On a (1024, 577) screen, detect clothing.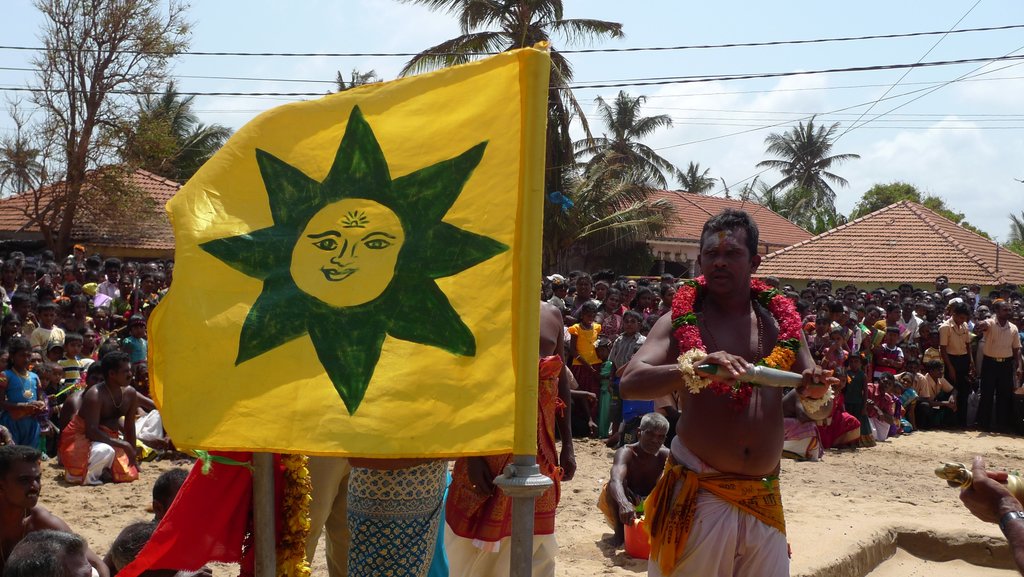
345/443/446/576.
